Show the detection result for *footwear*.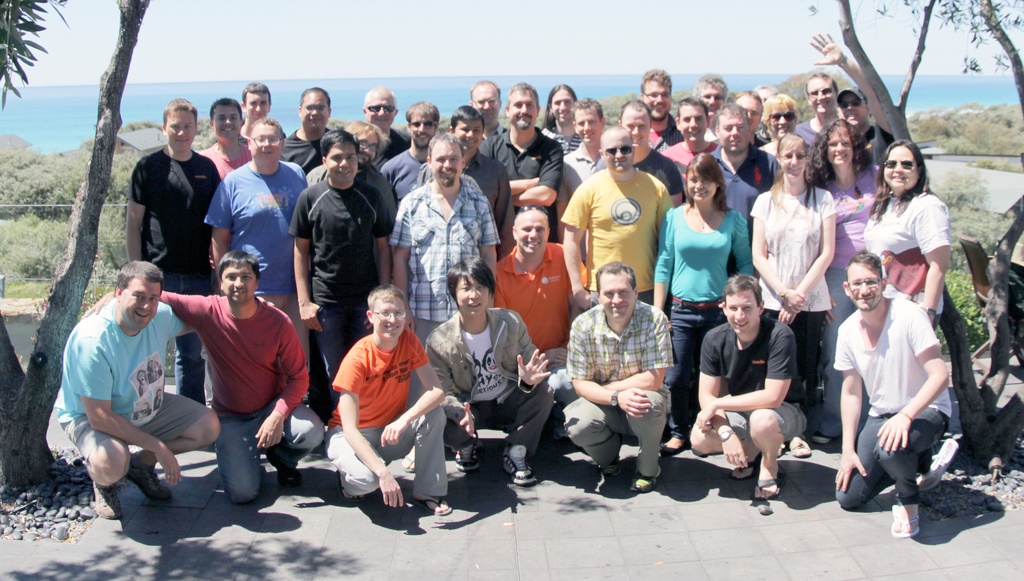
[733,465,748,473].
